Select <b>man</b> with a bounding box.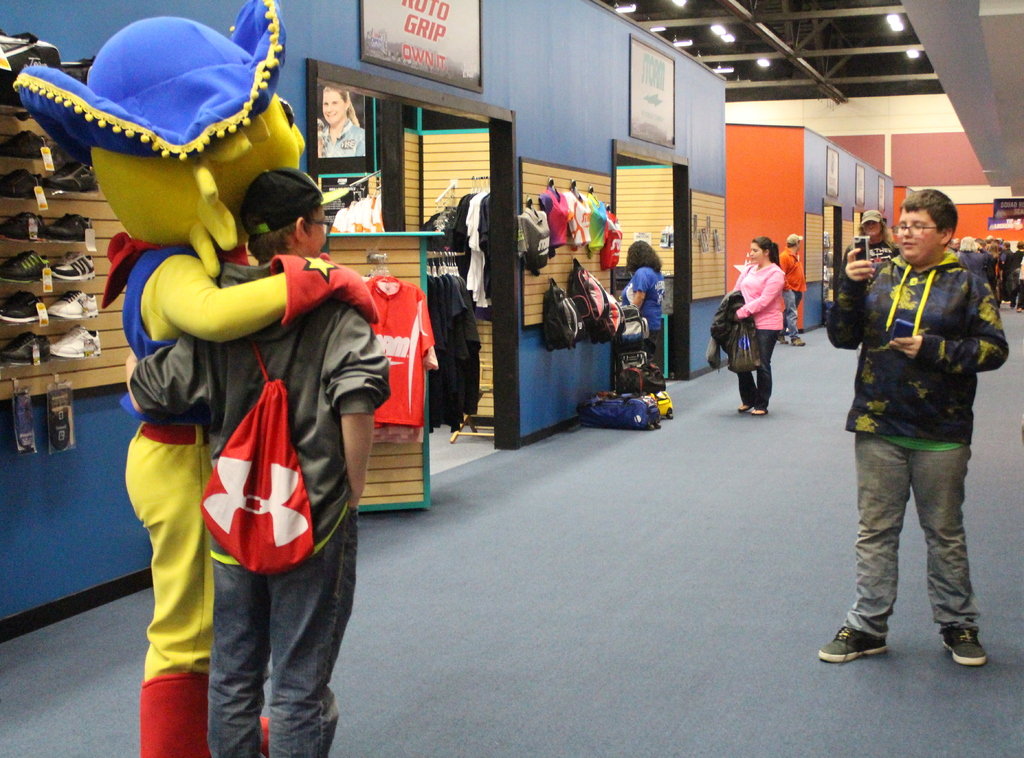
Rect(838, 214, 901, 282).
